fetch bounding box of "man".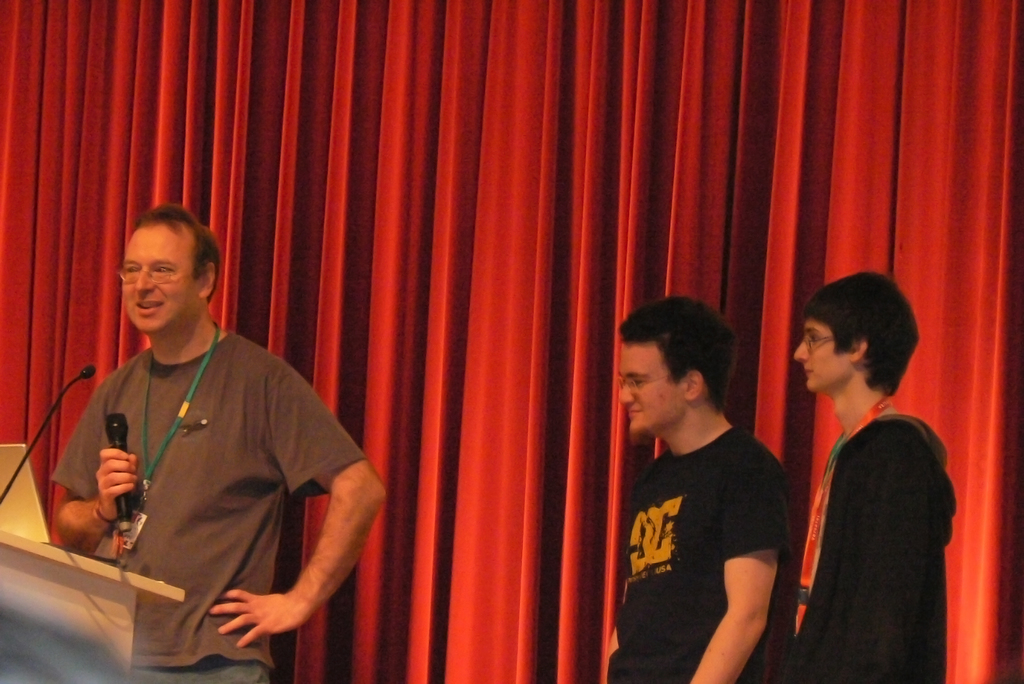
Bbox: locate(609, 296, 787, 683).
